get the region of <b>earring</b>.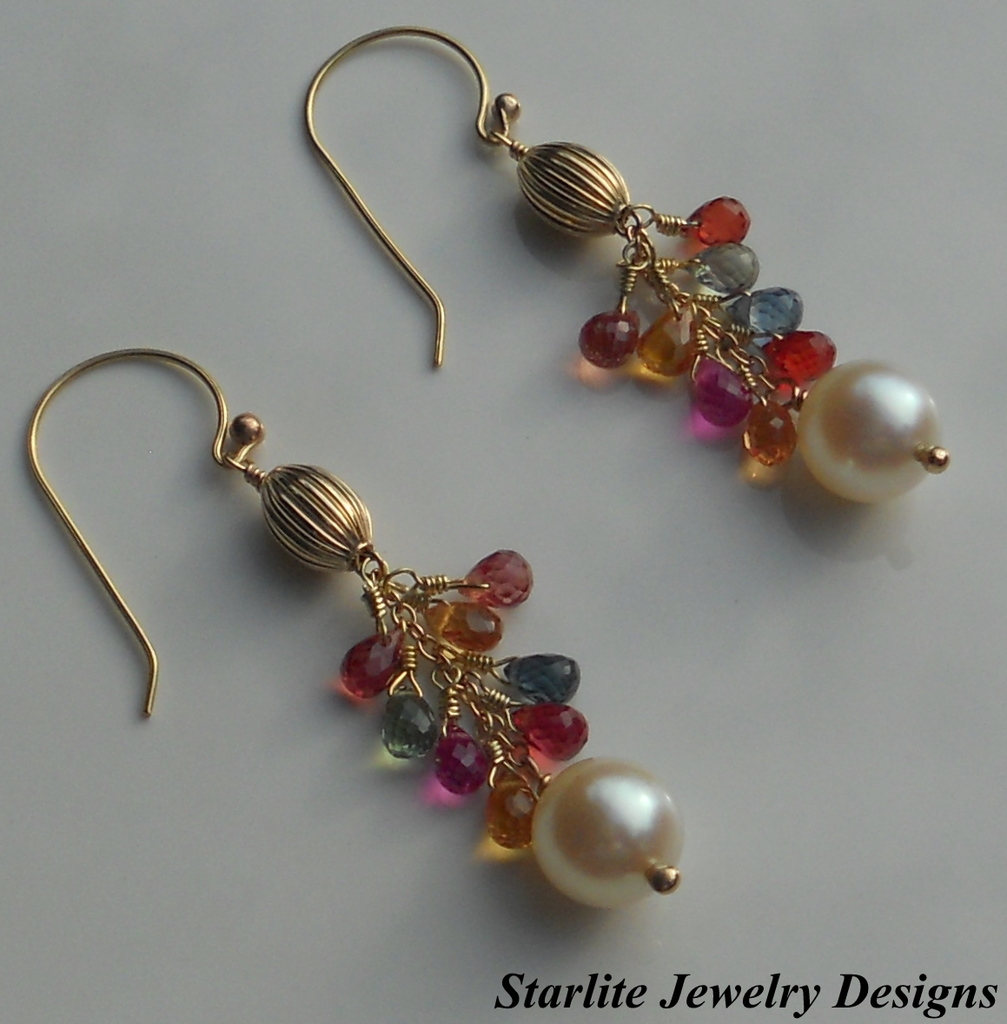
23,342,686,919.
